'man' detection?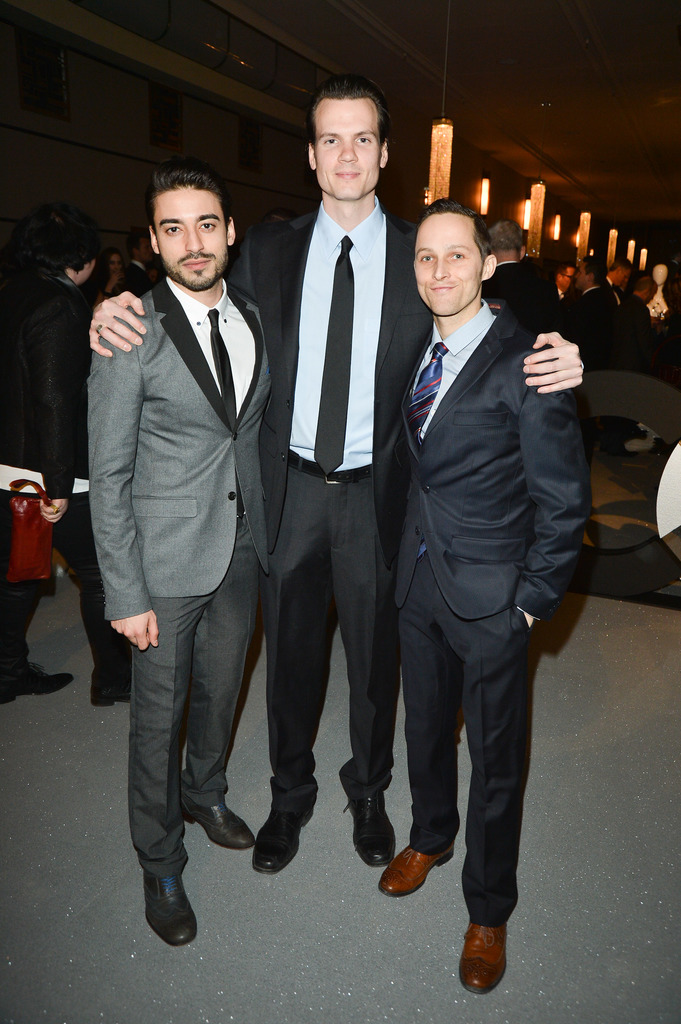
[0, 204, 138, 710]
